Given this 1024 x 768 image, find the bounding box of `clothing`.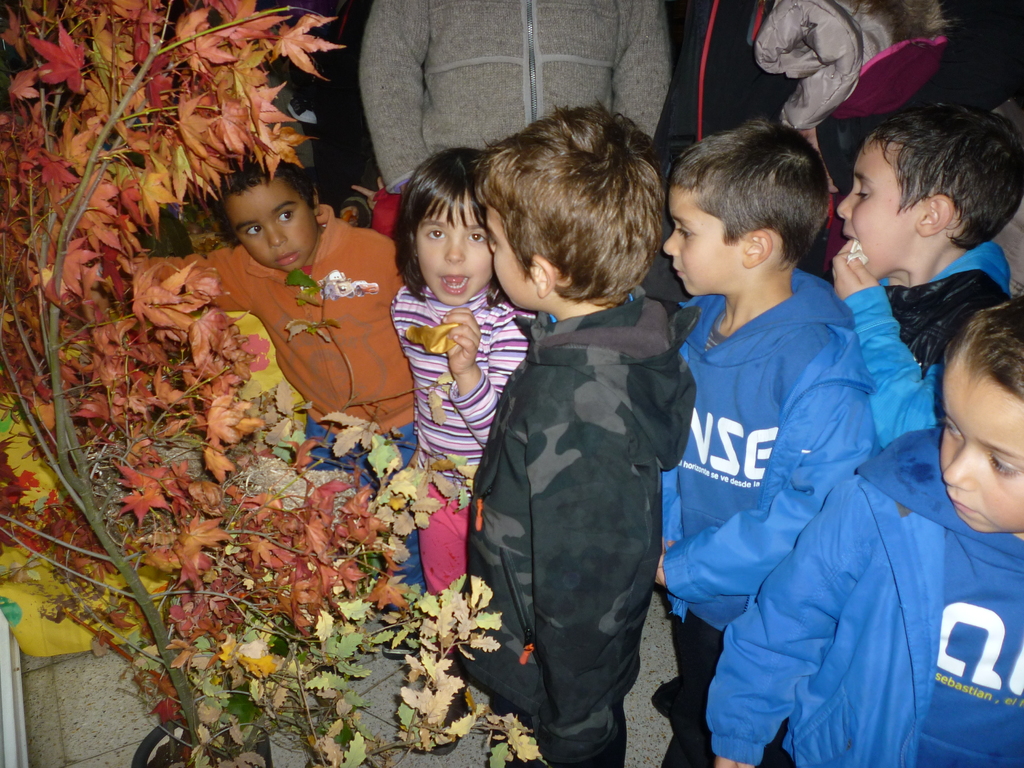
132/212/425/589.
